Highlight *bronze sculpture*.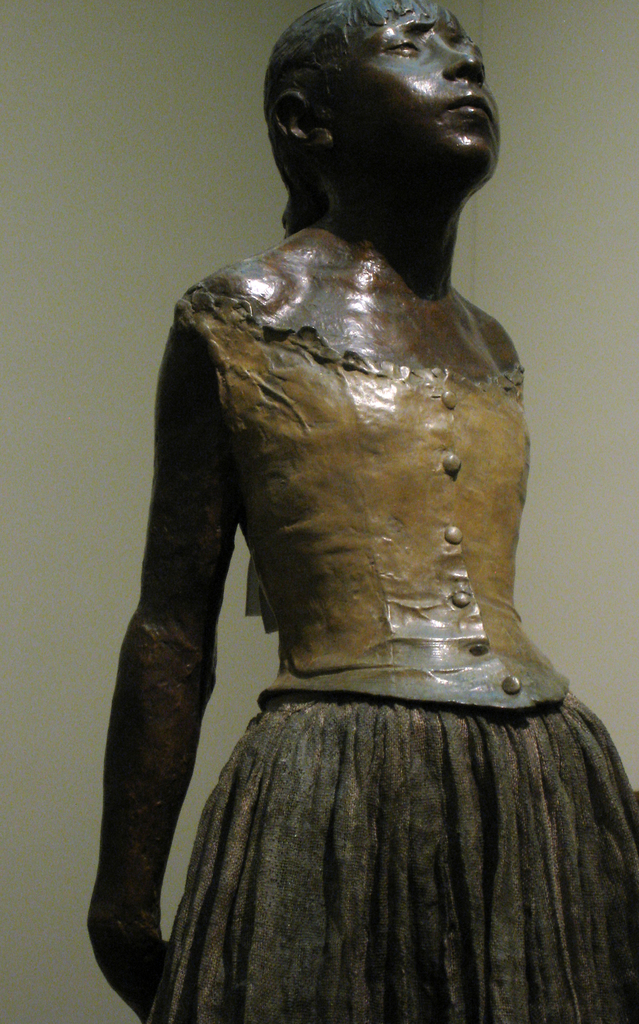
Highlighted region: (x1=93, y1=0, x2=638, y2=1023).
